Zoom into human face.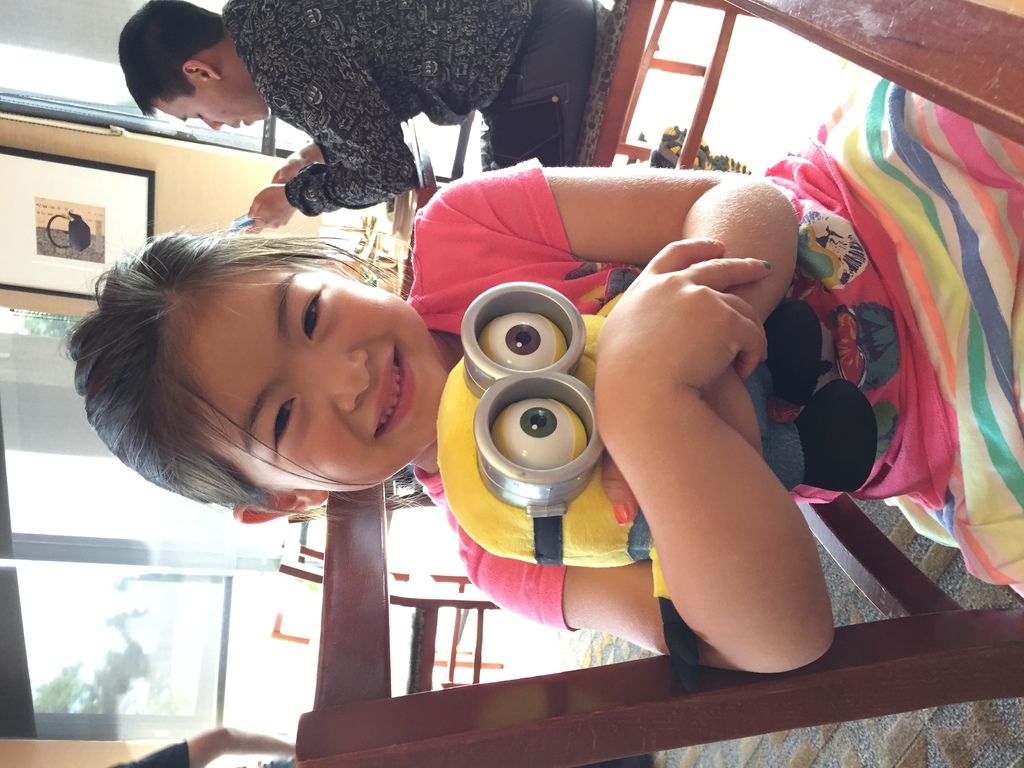
Zoom target: select_region(158, 77, 275, 129).
